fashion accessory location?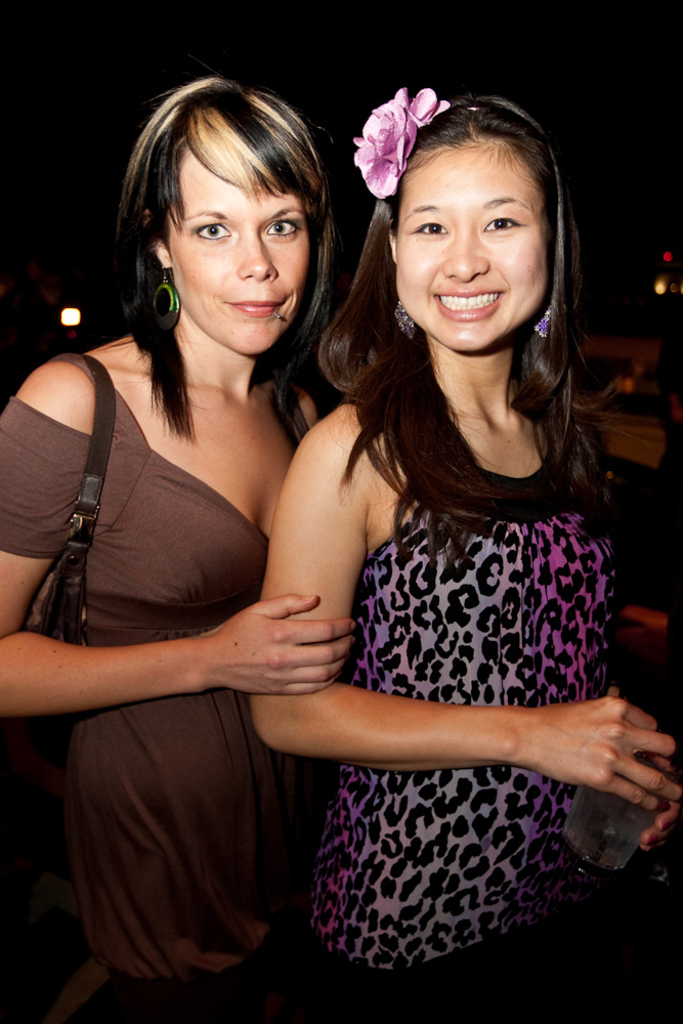
[155,267,175,331]
